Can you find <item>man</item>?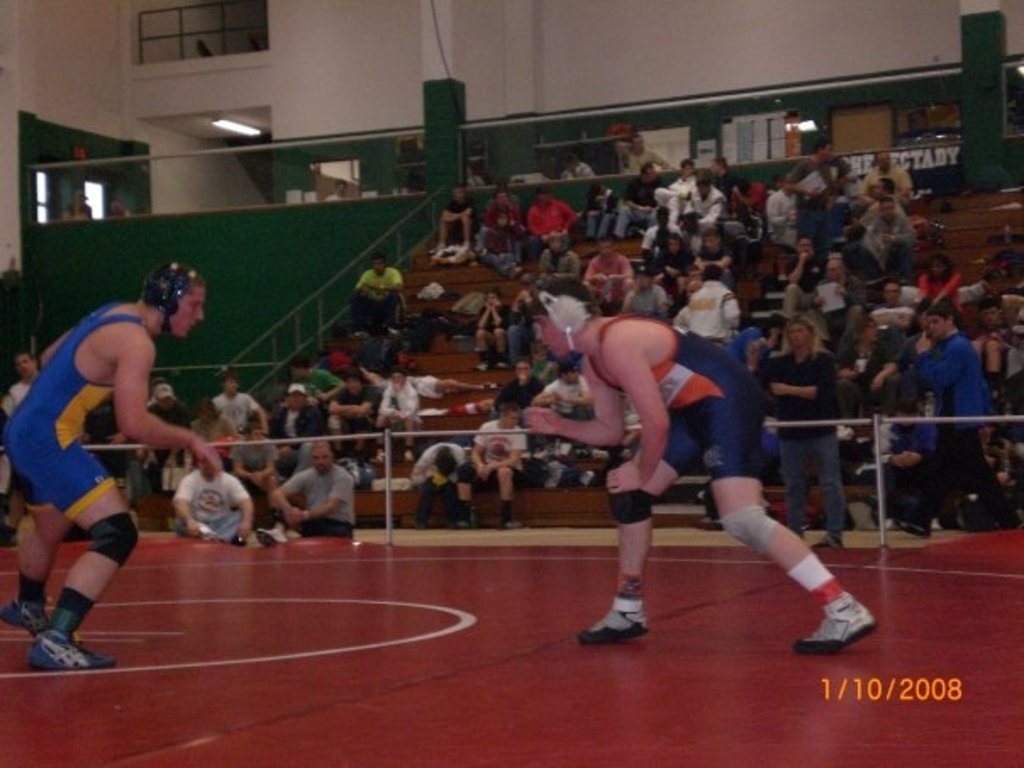
Yes, bounding box: select_region(751, 317, 849, 548).
